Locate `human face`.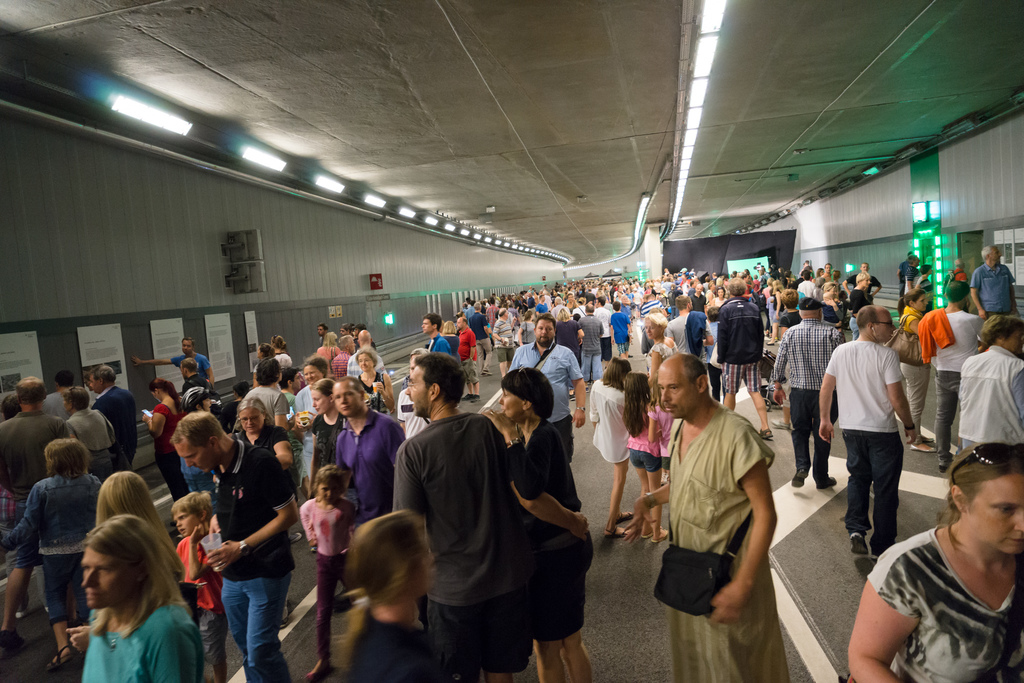
Bounding box: [left=1009, top=323, right=1023, bottom=350].
